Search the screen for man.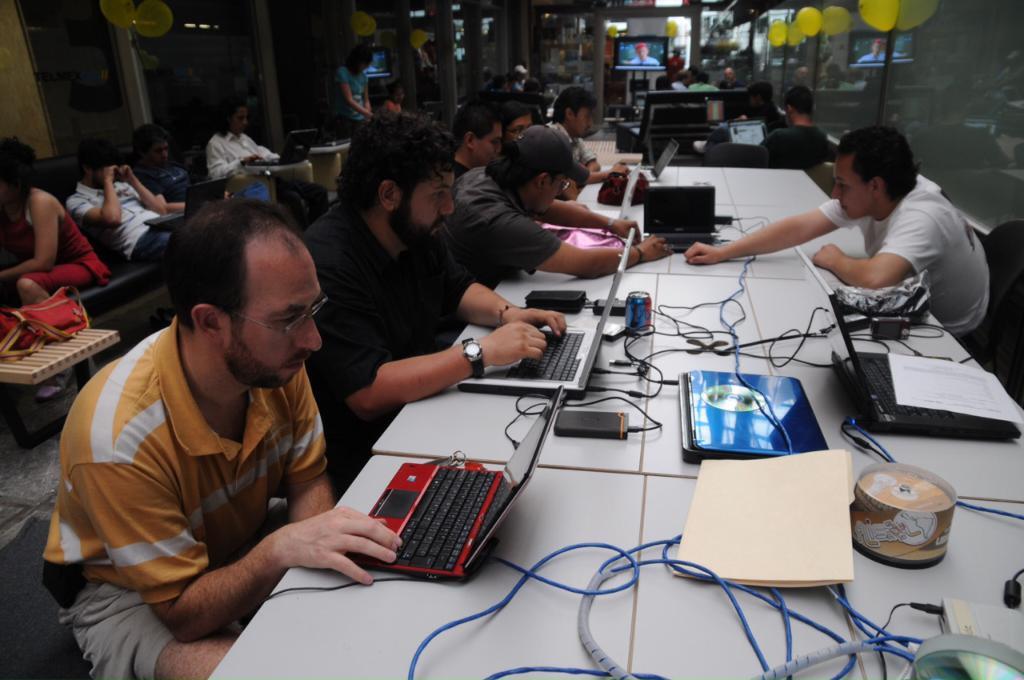
Found at <bbox>684, 122, 996, 361</bbox>.
